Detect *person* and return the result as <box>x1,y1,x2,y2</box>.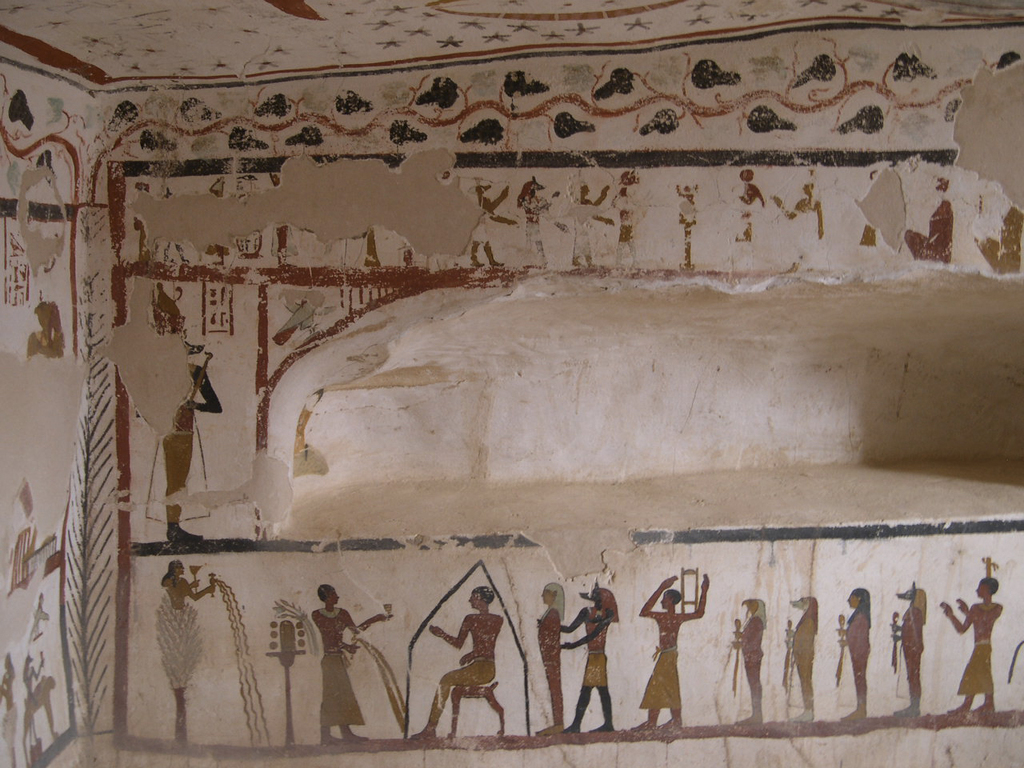
<box>432,584,508,746</box>.
